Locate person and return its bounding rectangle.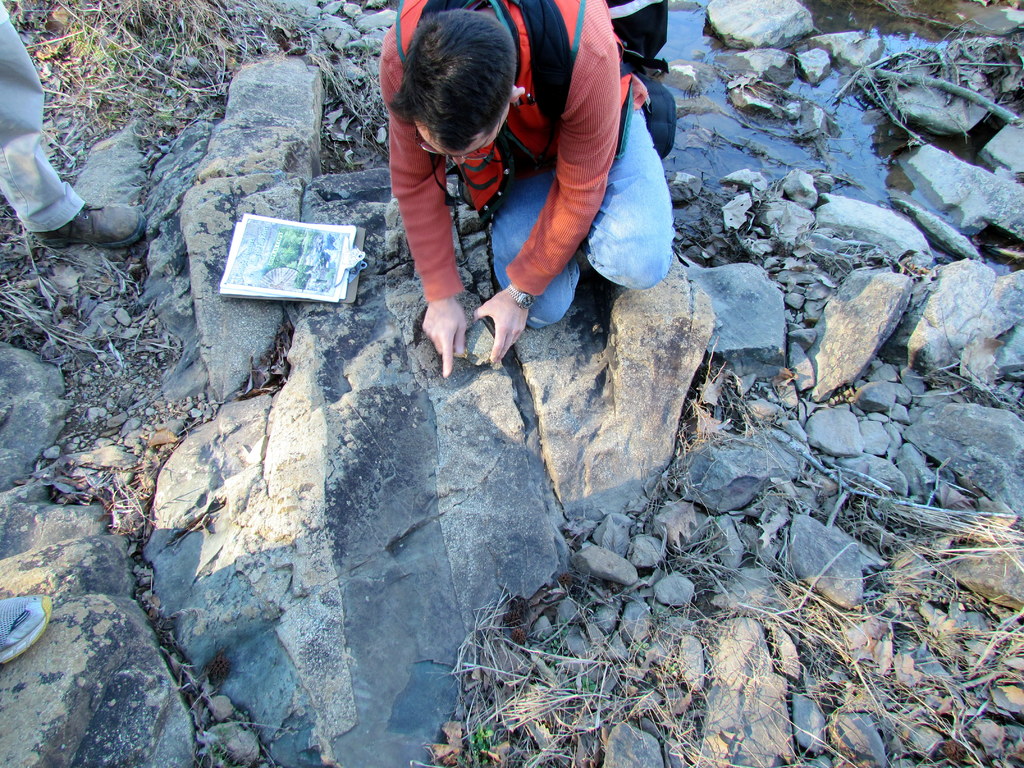
(x1=380, y1=0, x2=676, y2=380).
